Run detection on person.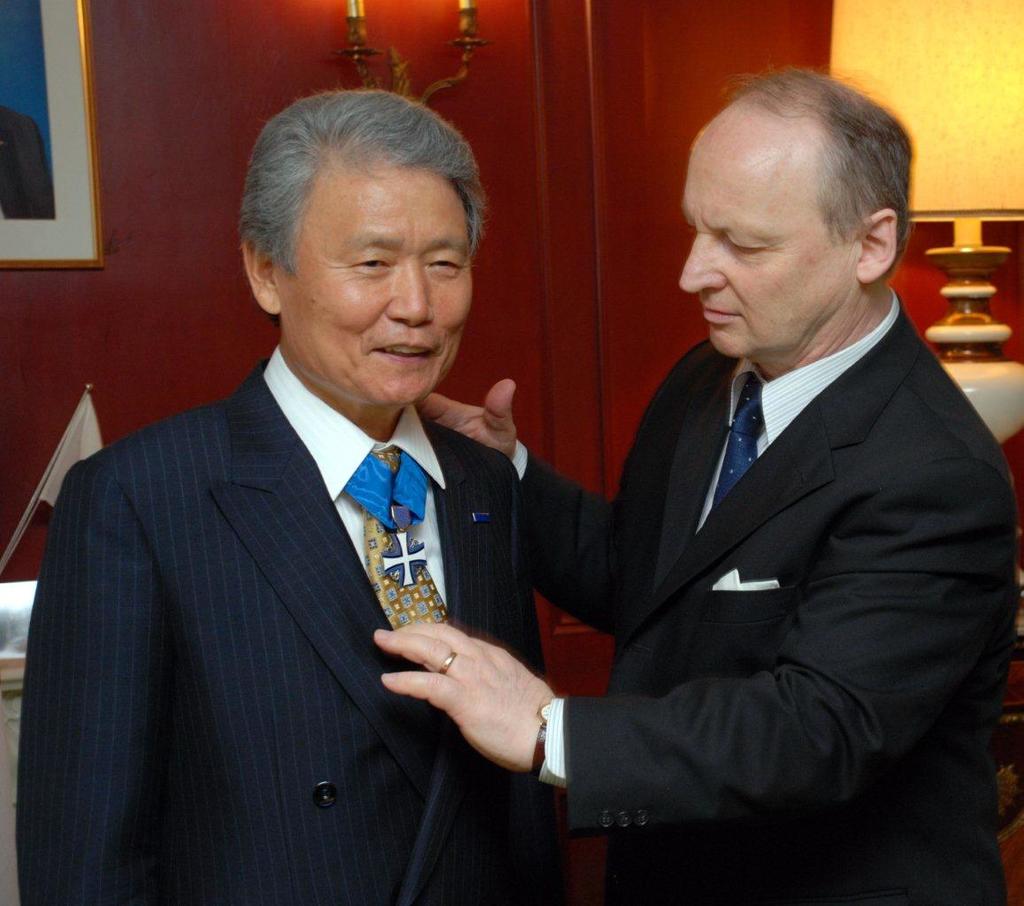
Result: {"left": 374, "top": 59, "right": 1023, "bottom": 903}.
